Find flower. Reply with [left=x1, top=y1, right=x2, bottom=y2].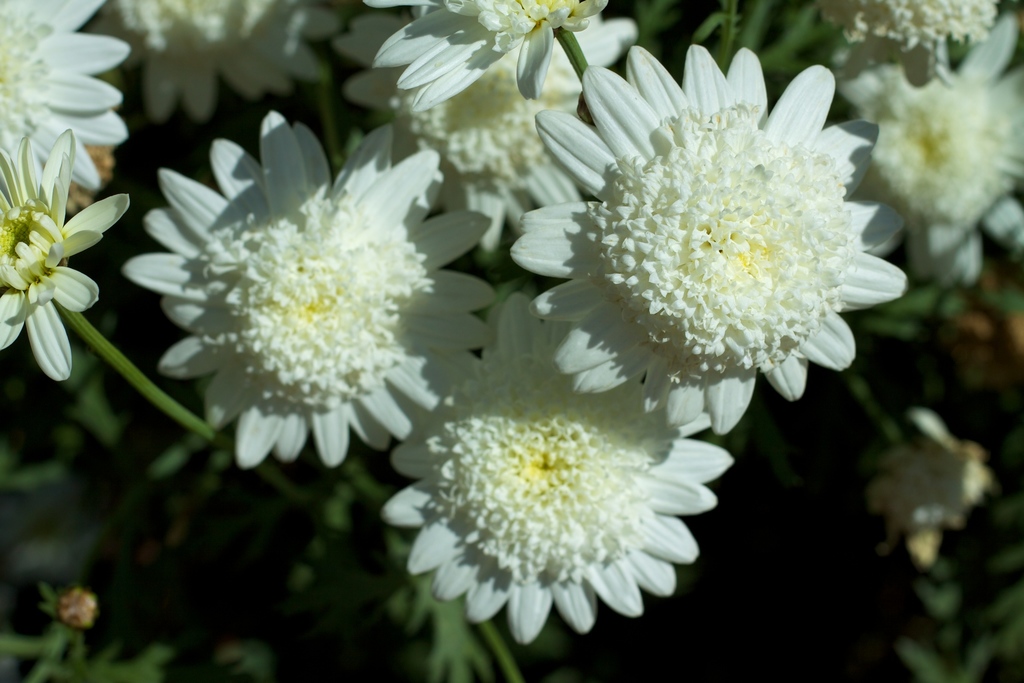
[left=508, top=37, right=900, bottom=461].
